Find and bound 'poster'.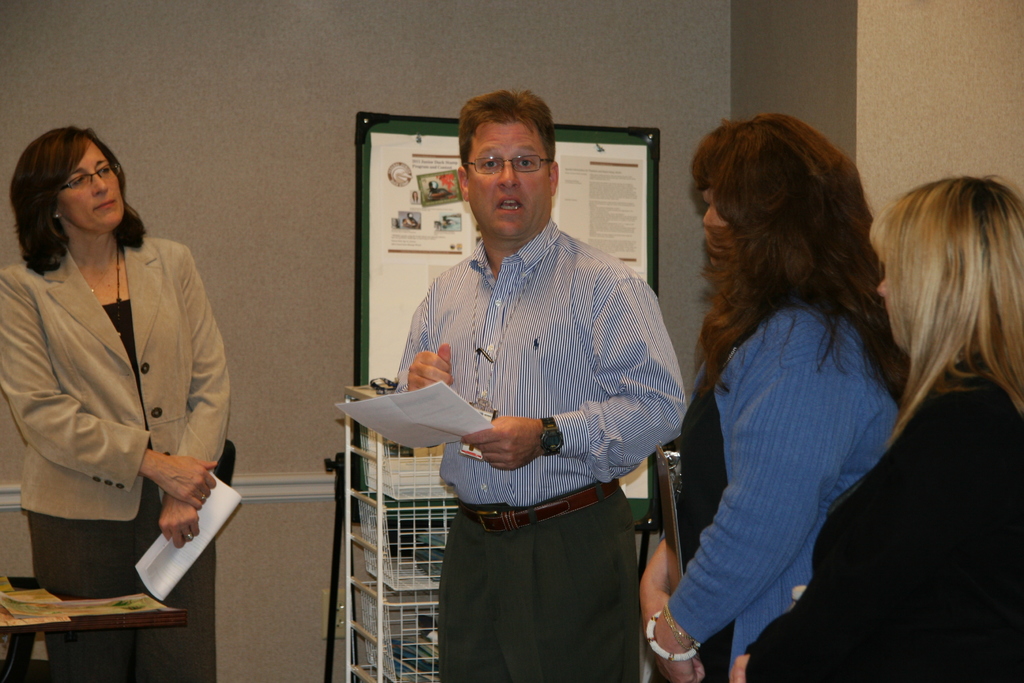
Bound: bbox=(365, 131, 650, 498).
